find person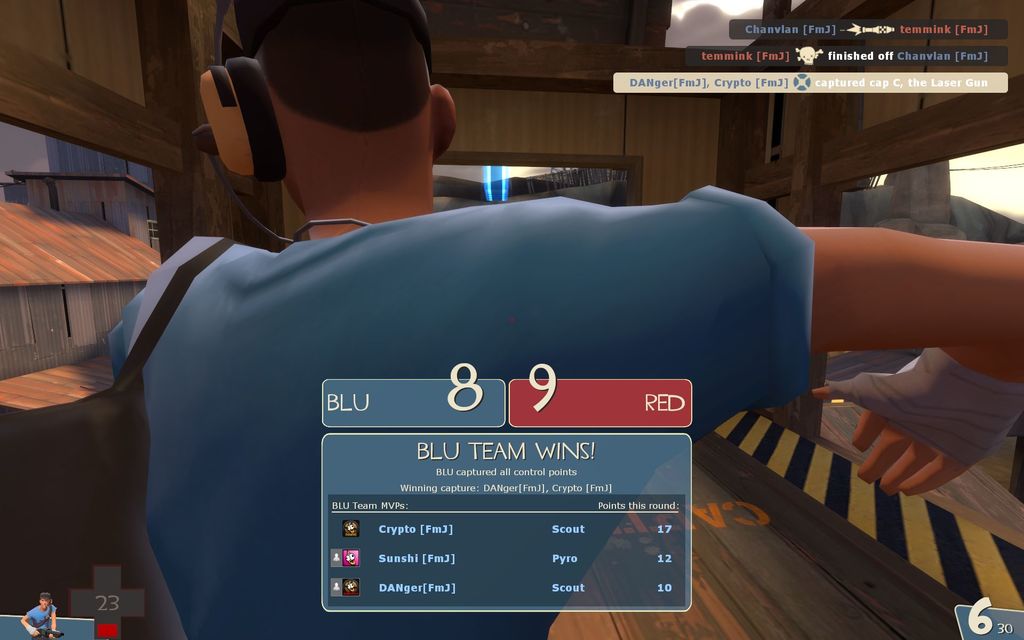
x1=107 y1=0 x2=1023 y2=639
